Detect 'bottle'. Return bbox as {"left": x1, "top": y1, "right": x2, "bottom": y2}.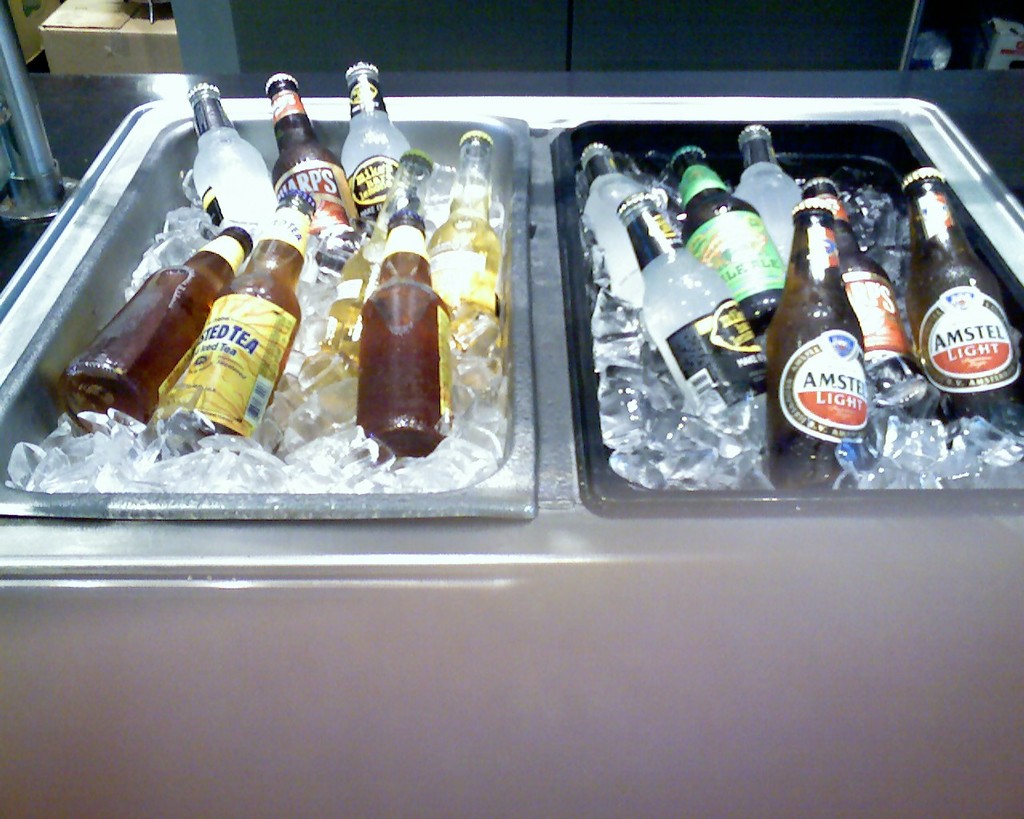
{"left": 758, "top": 197, "right": 870, "bottom": 494}.
